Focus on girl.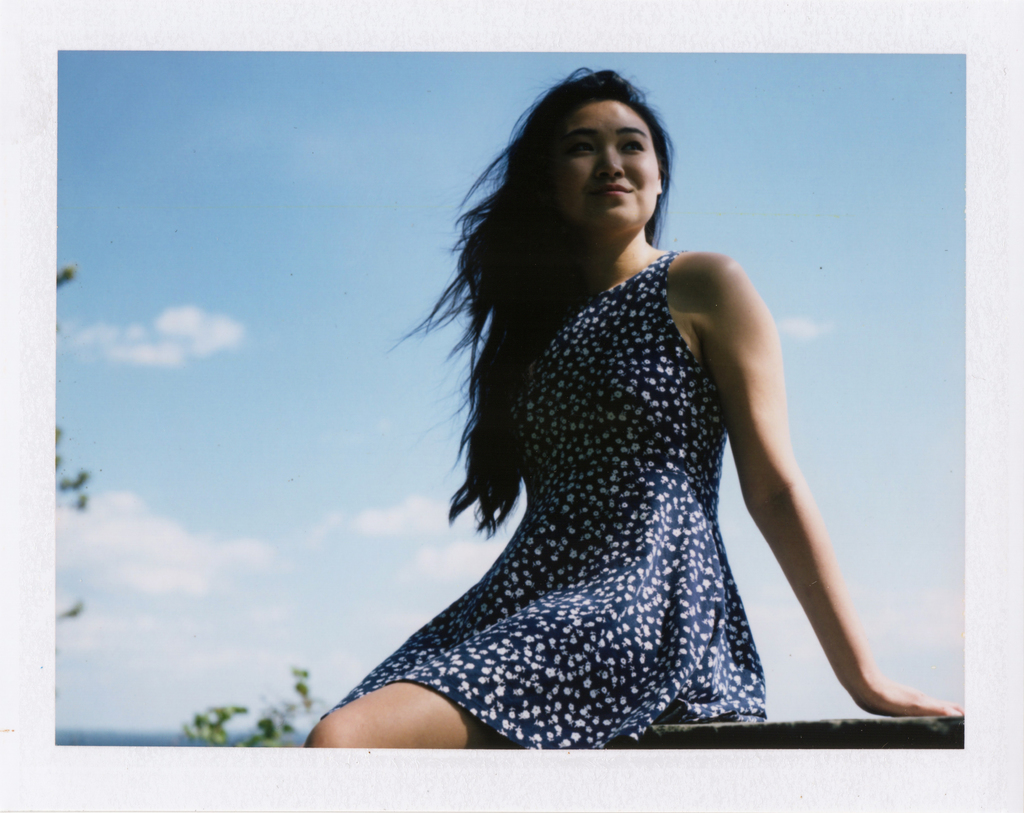
Focused at (299,65,966,751).
